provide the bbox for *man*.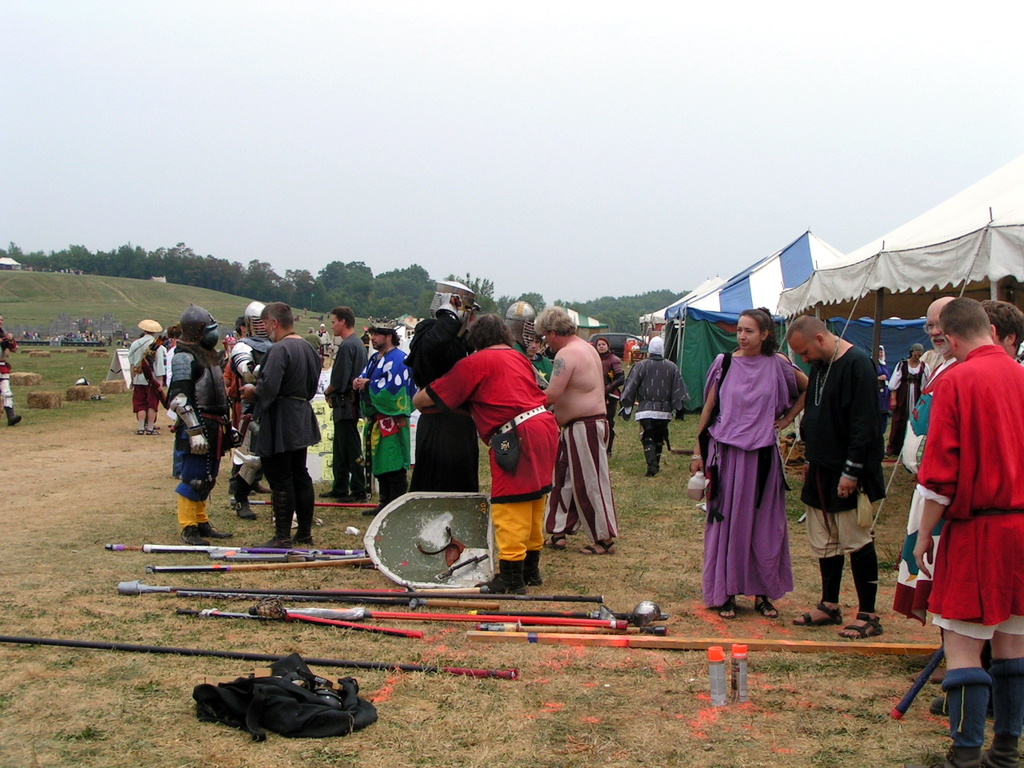
left=620, top=336, right=693, bottom=478.
